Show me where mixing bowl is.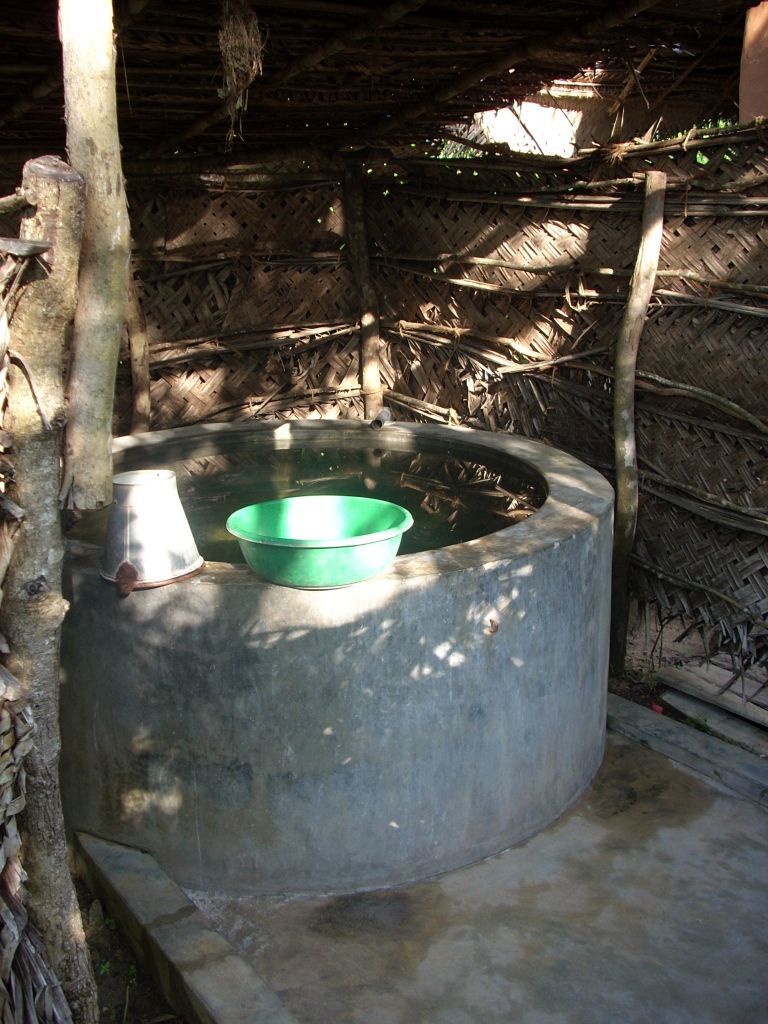
mixing bowl is at detection(228, 484, 402, 580).
